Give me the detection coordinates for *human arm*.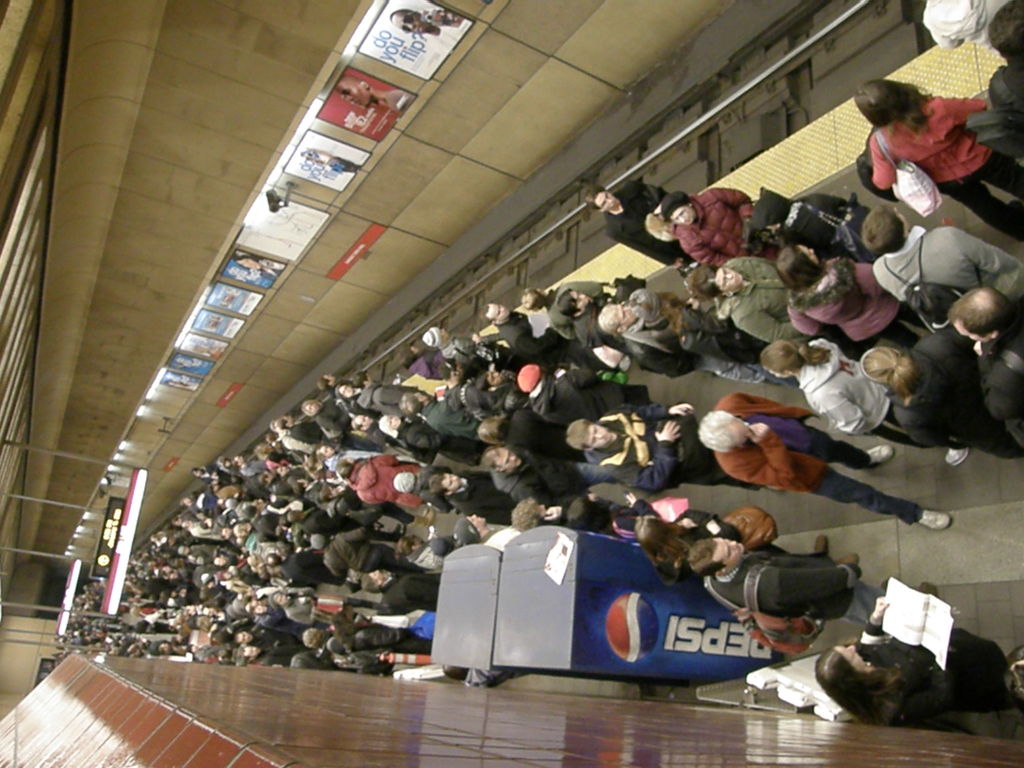
(left=614, top=402, right=694, bottom=424).
